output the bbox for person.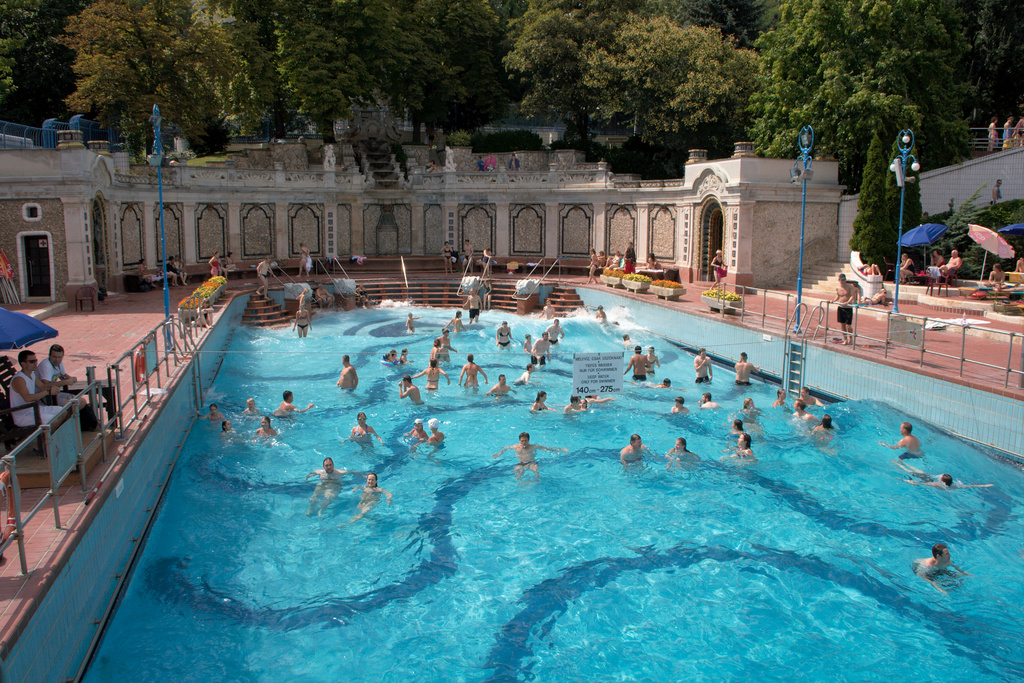
(left=483, top=368, right=518, bottom=400).
